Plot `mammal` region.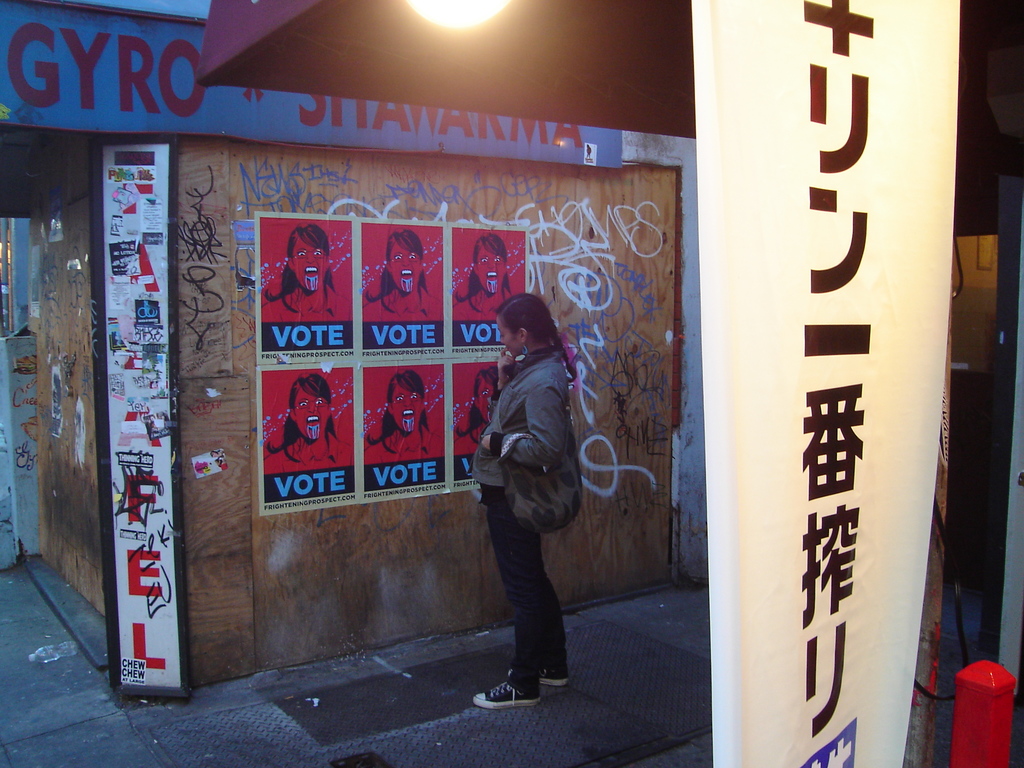
Plotted at (x1=266, y1=376, x2=353, y2=477).
